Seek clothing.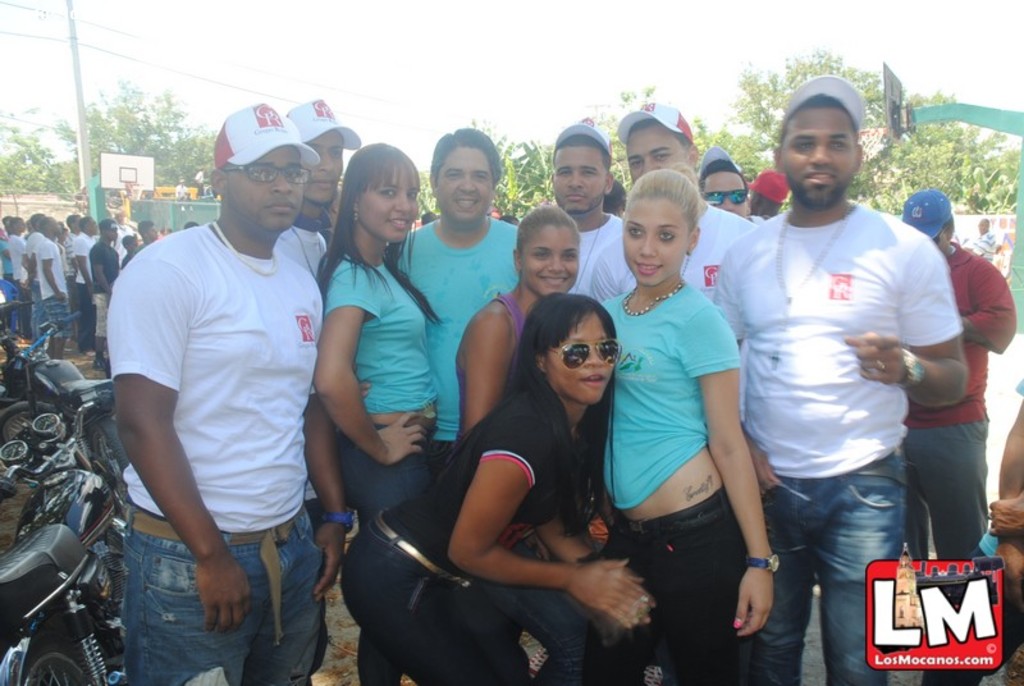
[102,134,325,654].
